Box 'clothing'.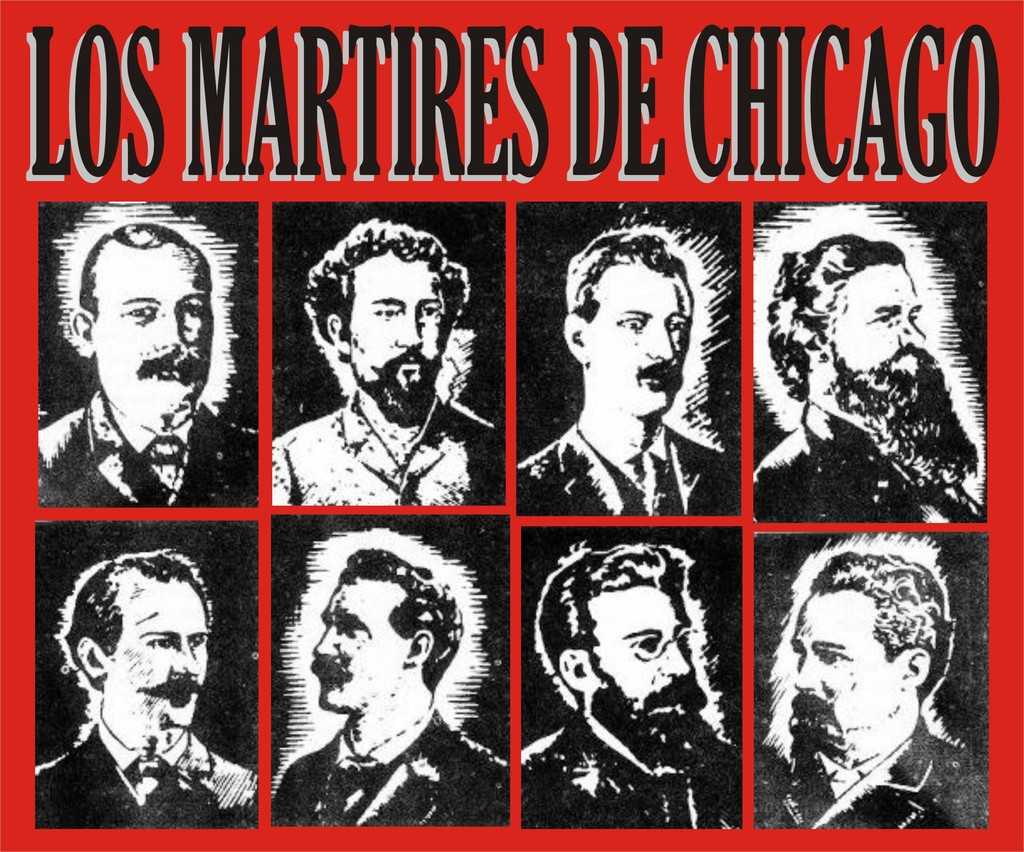
bbox=[513, 420, 740, 517].
